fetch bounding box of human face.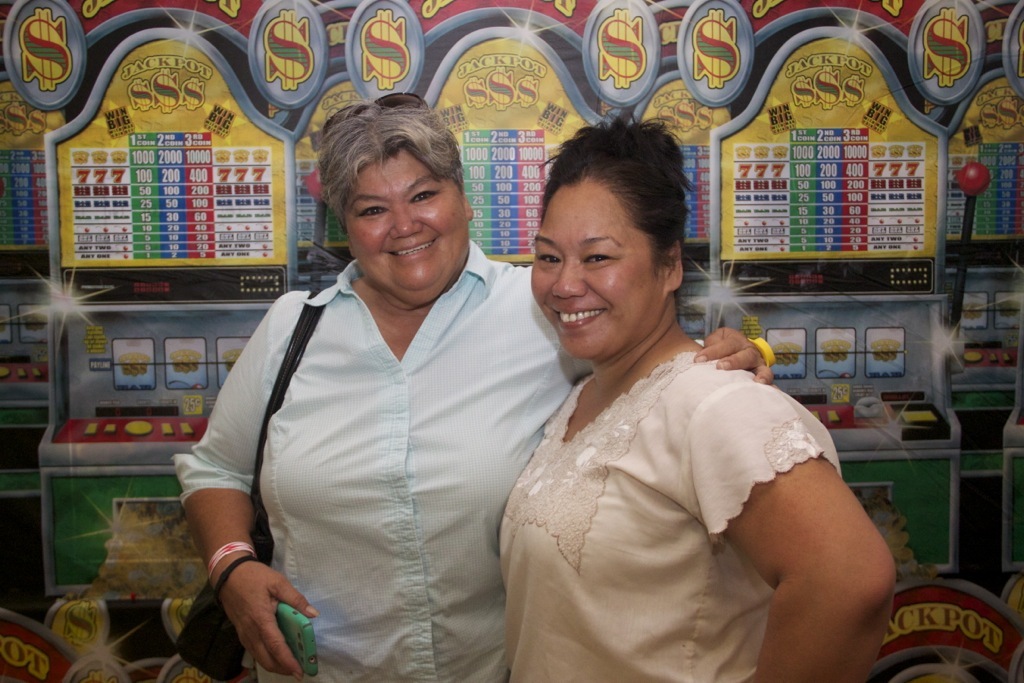
Bbox: pyautogui.locateOnScreen(531, 181, 658, 361).
